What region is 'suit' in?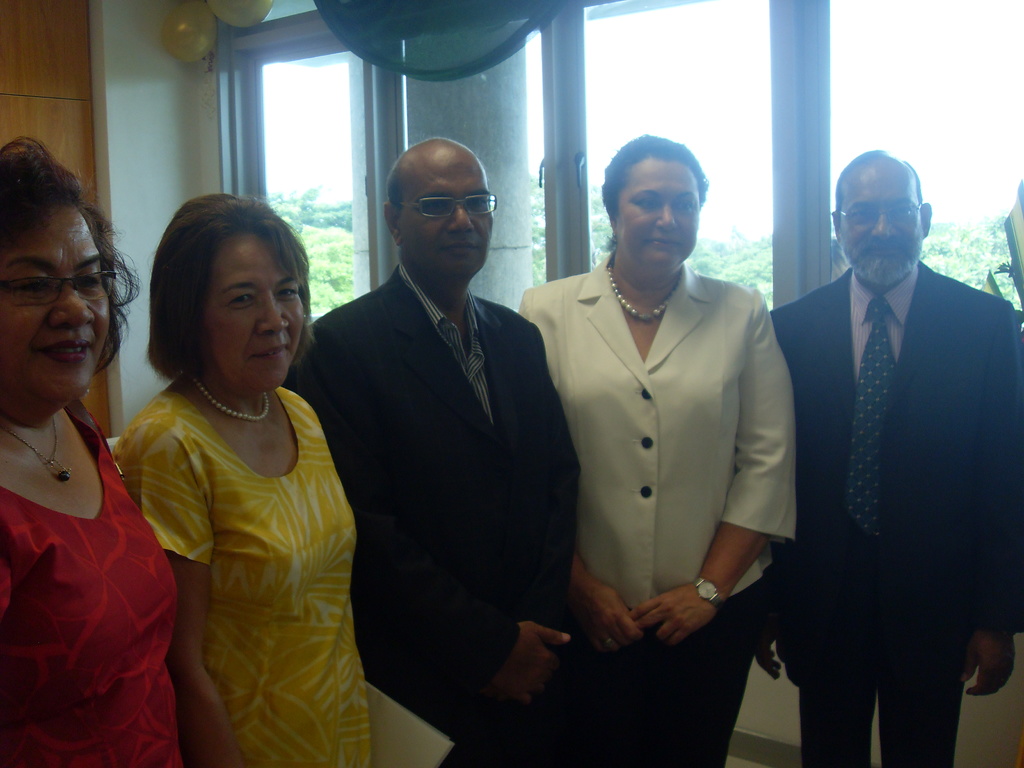
detection(291, 261, 575, 711).
